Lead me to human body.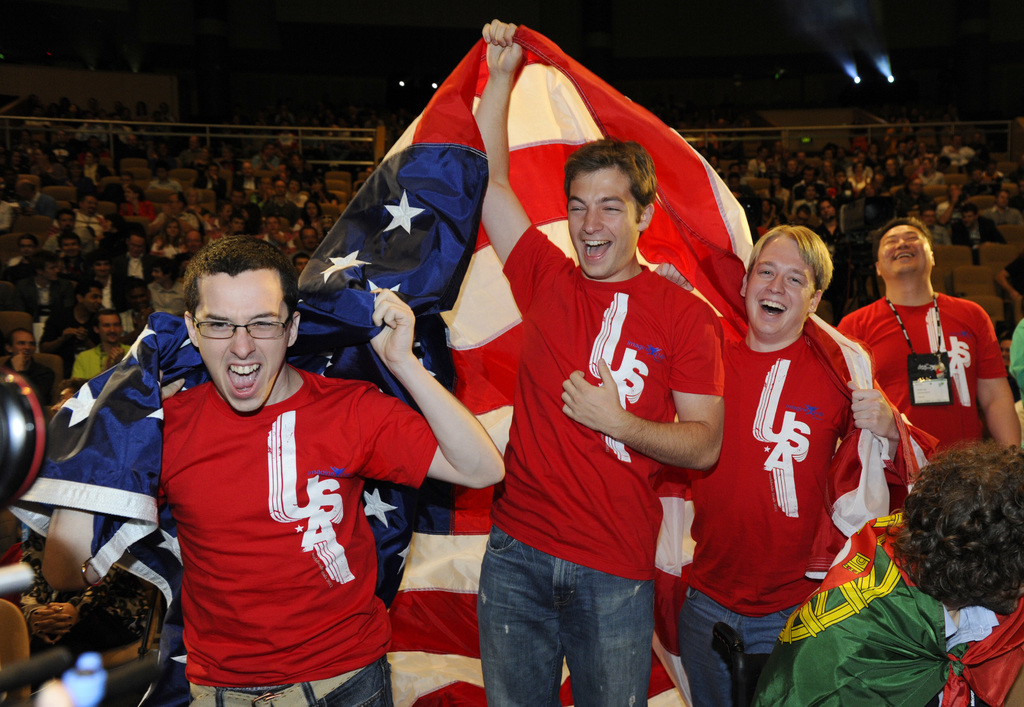
Lead to [38,288,505,706].
